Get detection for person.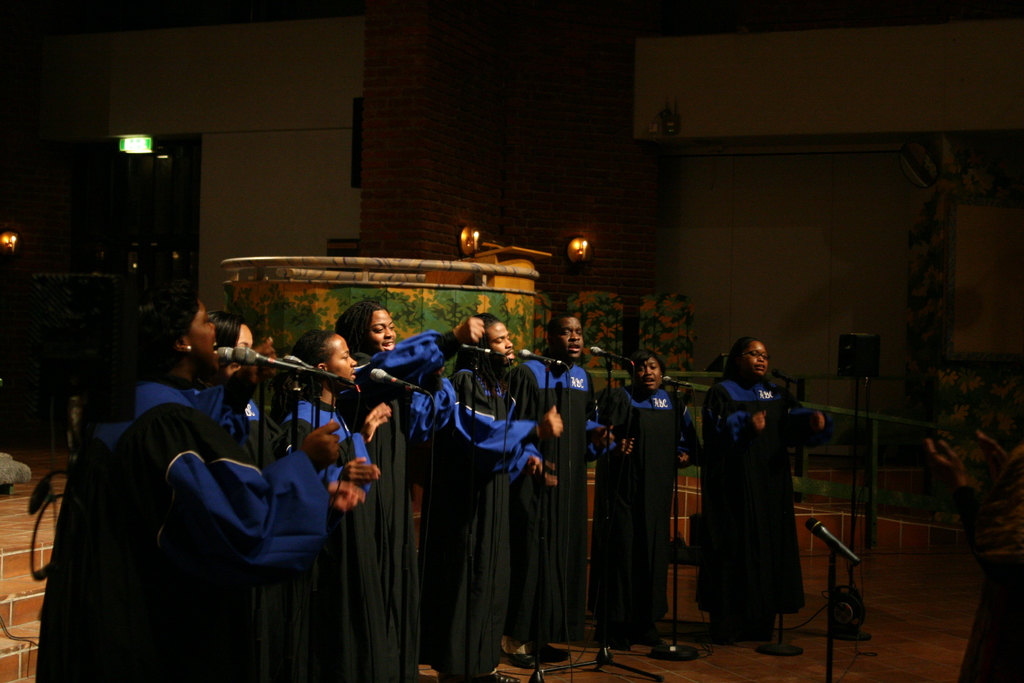
Detection: 33 292 340 682.
